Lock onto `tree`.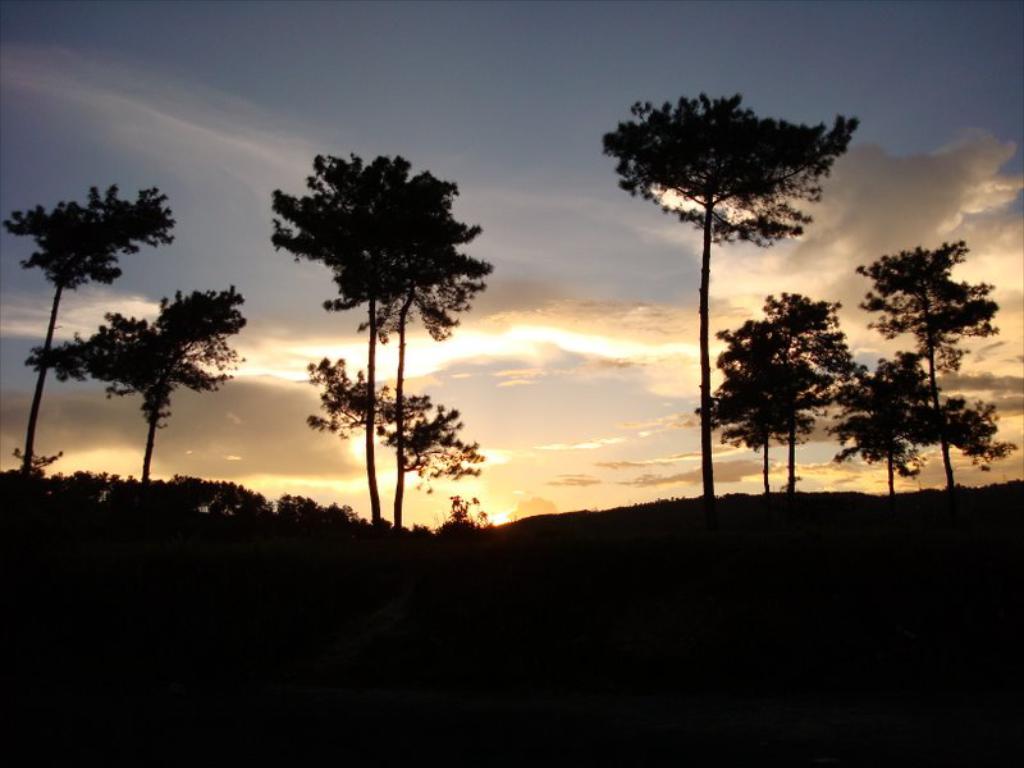
Locked: box=[700, 326, 773, 493].
